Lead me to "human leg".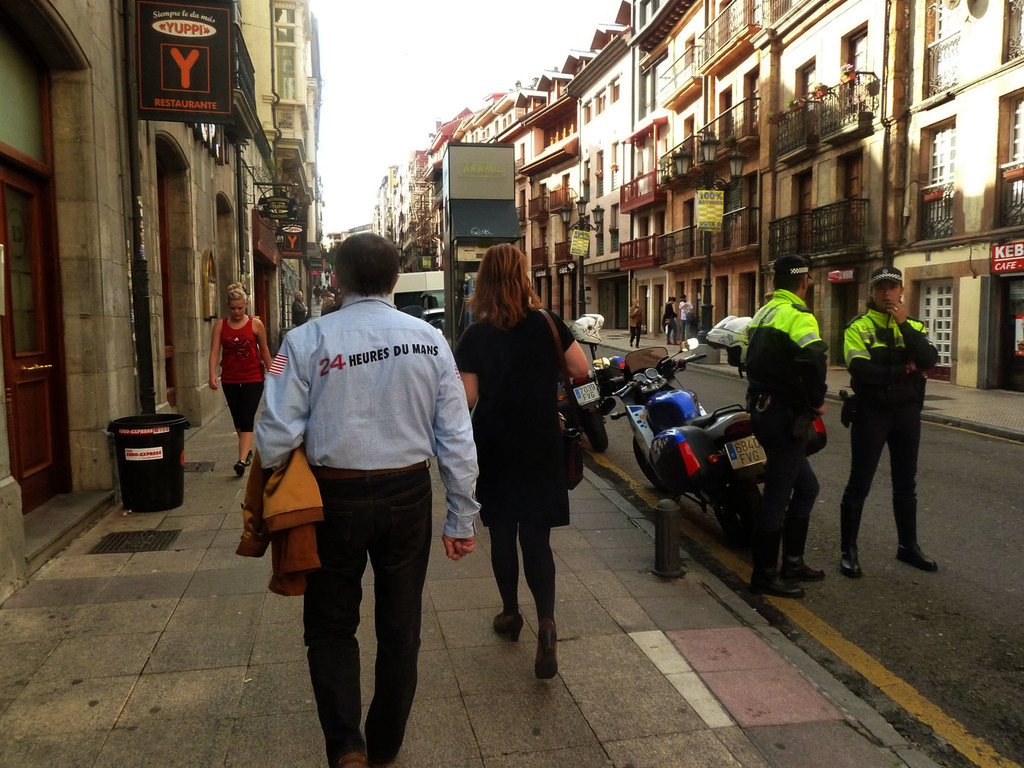
Lead to <box>749,431,799,594</box>.
